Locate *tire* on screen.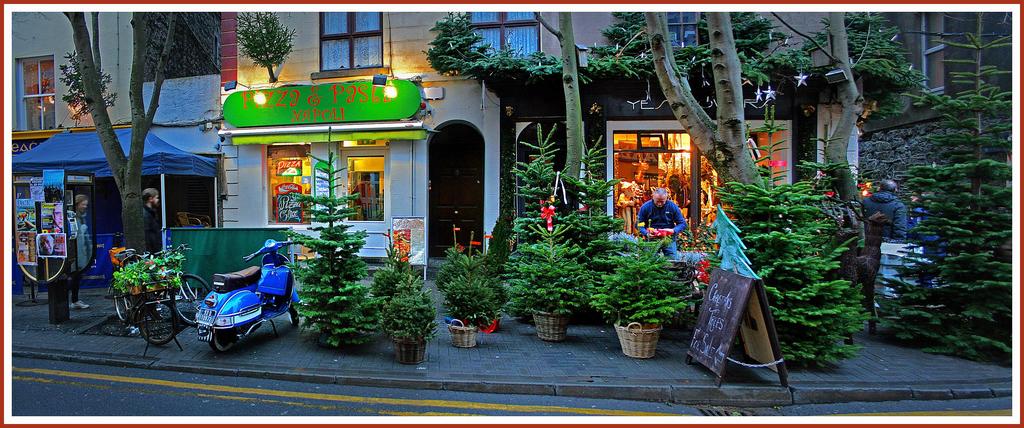
On screen at [x1=136, y1=296, x2=182, y2=345].
